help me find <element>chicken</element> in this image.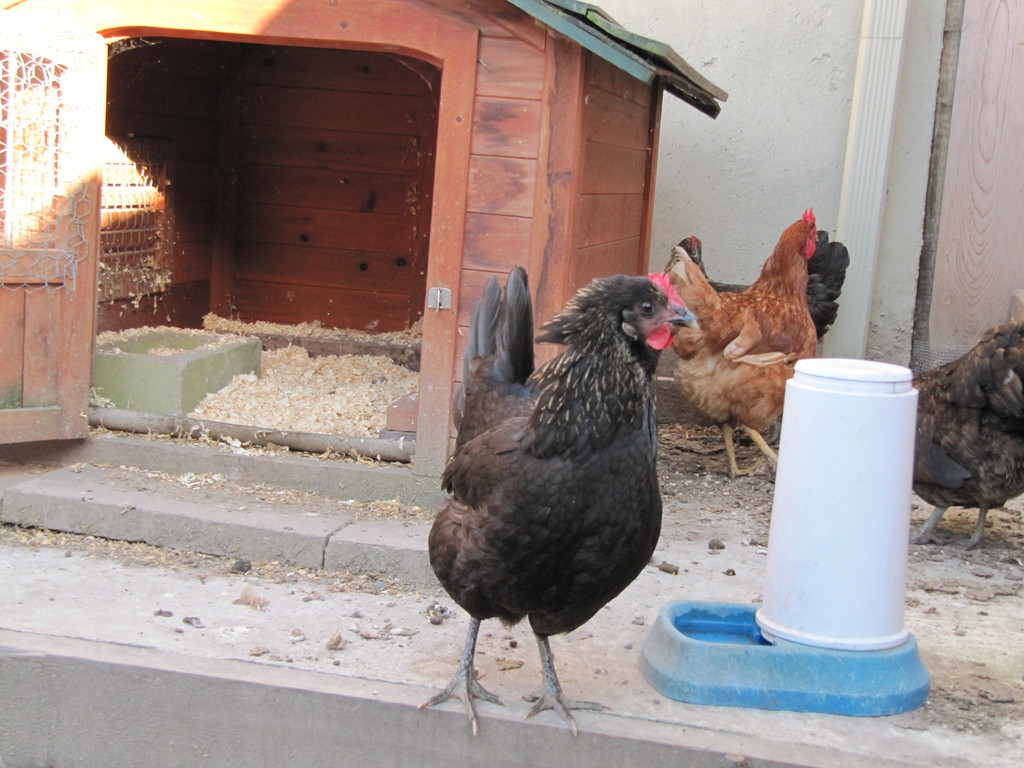
Found it: (909, 322, 1023, 547).
